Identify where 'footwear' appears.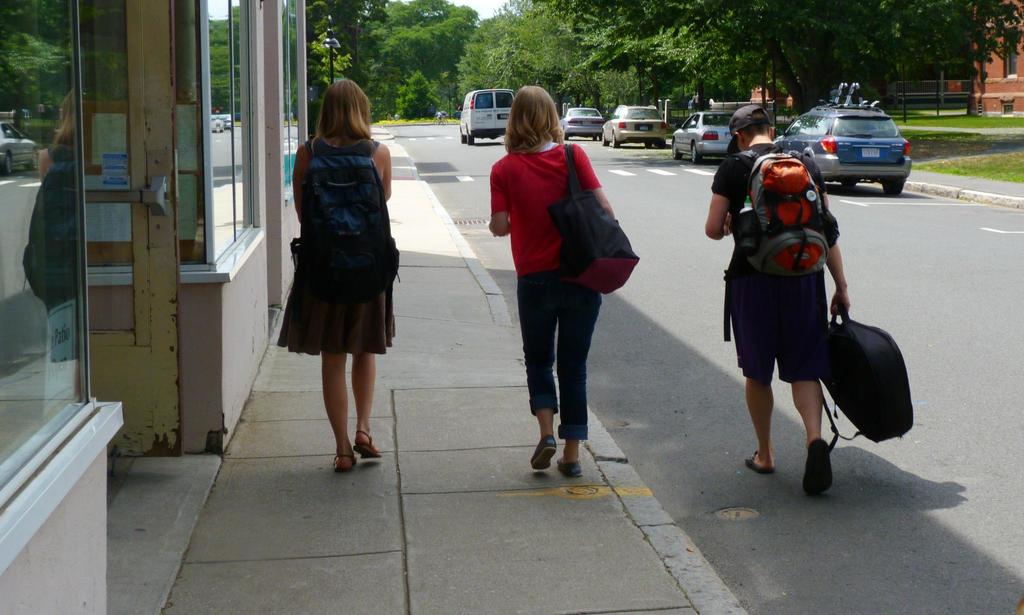
Appears at (556,462,581,479).
